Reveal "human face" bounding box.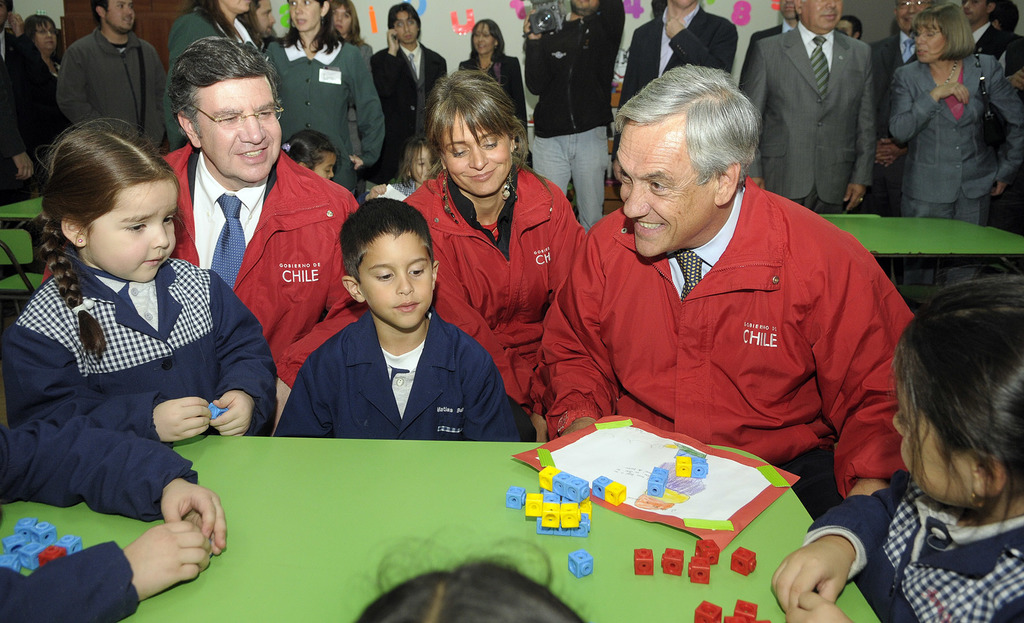
Revealed: {"x1": 398, "y1": 13, "x2": 419, "y2": 42}.
